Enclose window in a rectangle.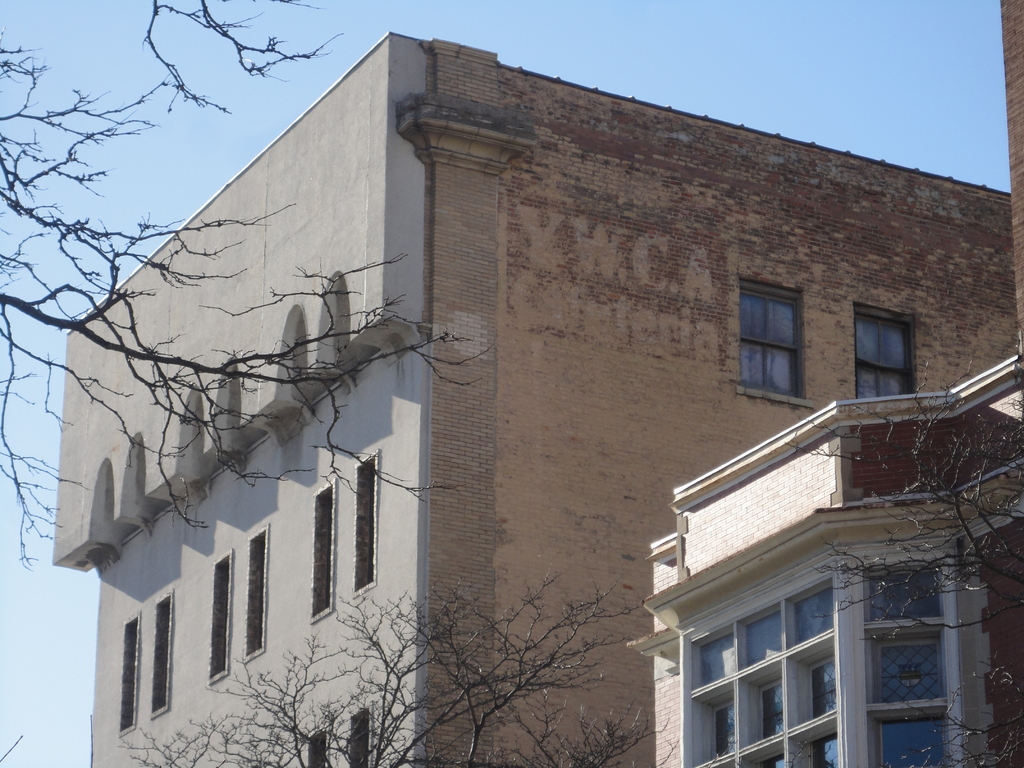
[852,303,919,394].
